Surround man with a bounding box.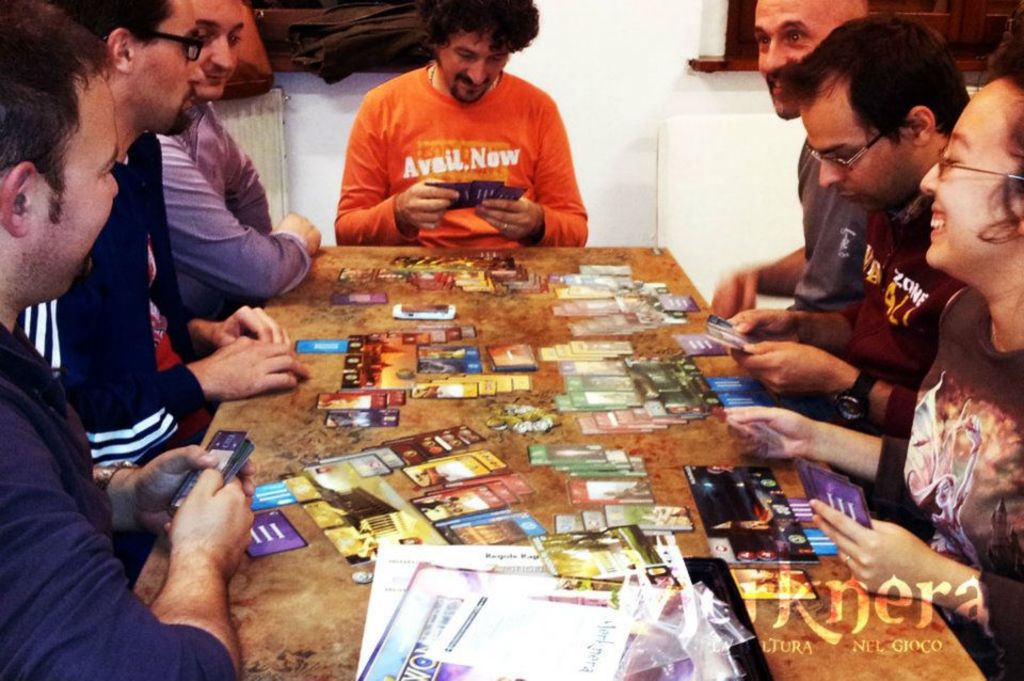
region(717, 17, 966, 437).
